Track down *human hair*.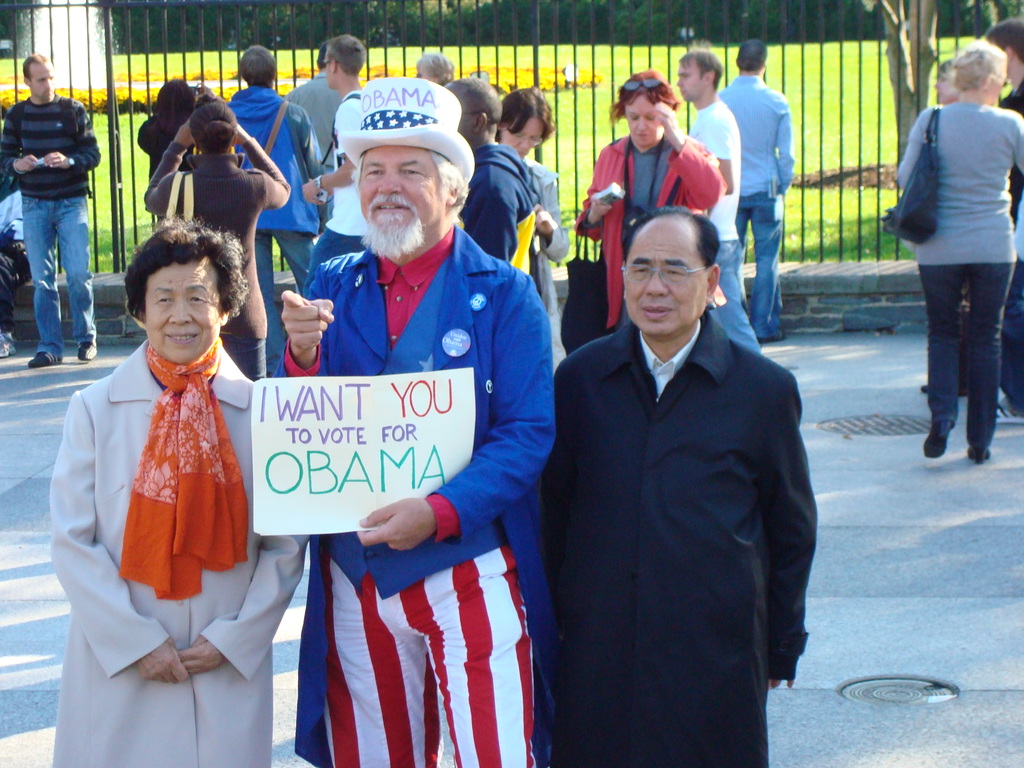
Tracked to <box>20,54,51,79</box>.
